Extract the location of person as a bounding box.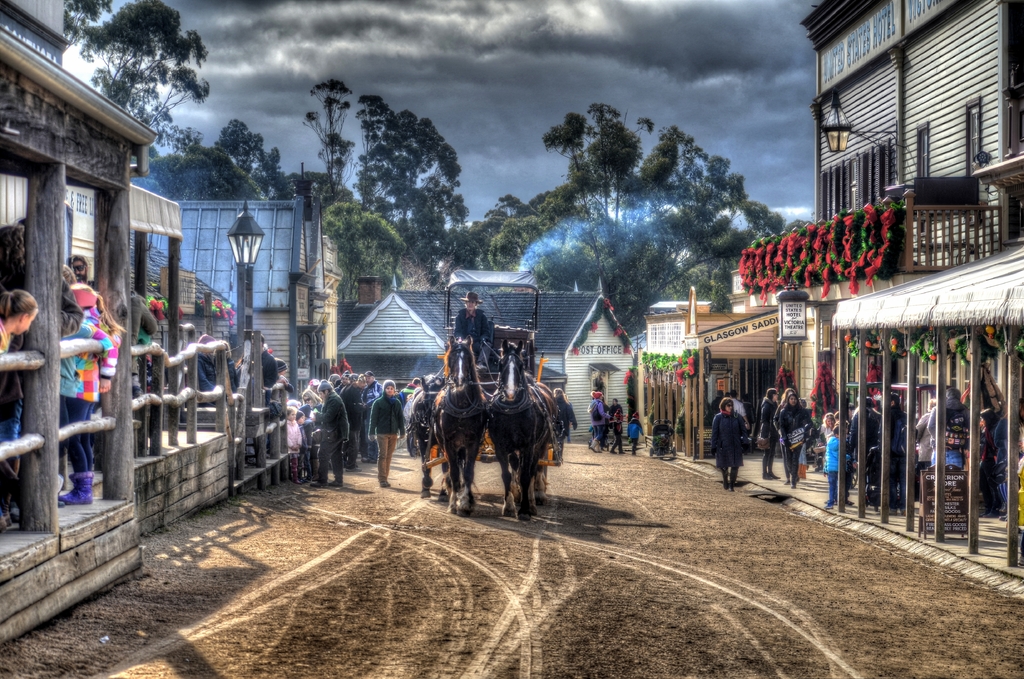
BBox(626, 414, 646, 460).
